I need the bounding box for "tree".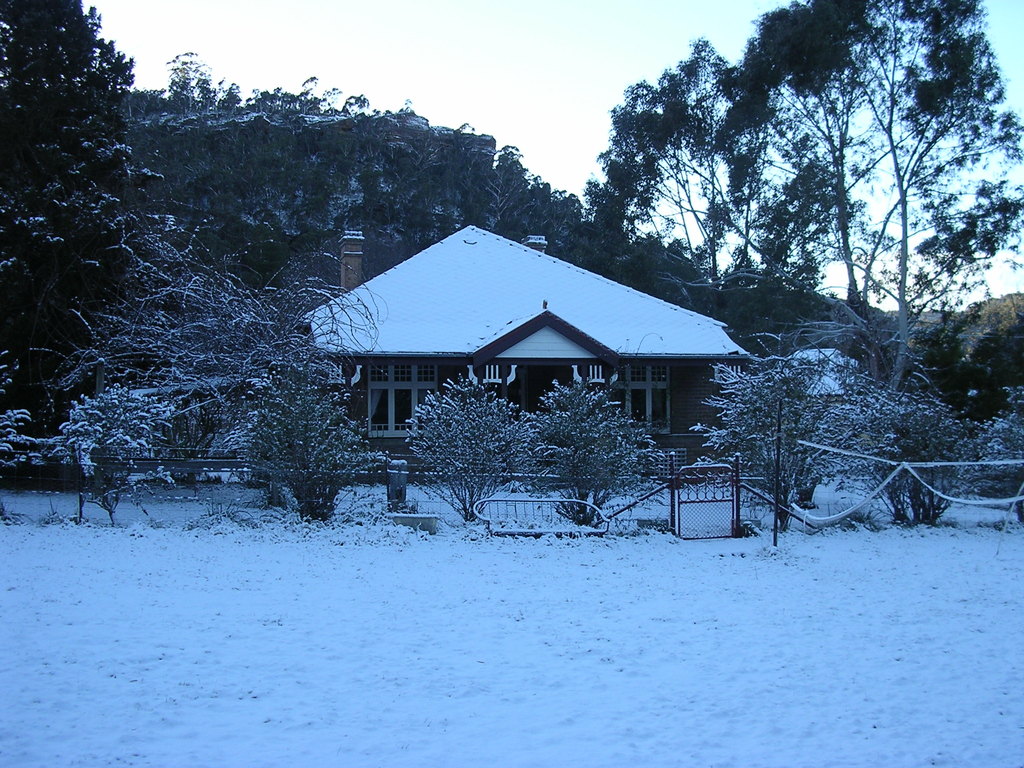
Here it is: (397, 373, 541, 525).
